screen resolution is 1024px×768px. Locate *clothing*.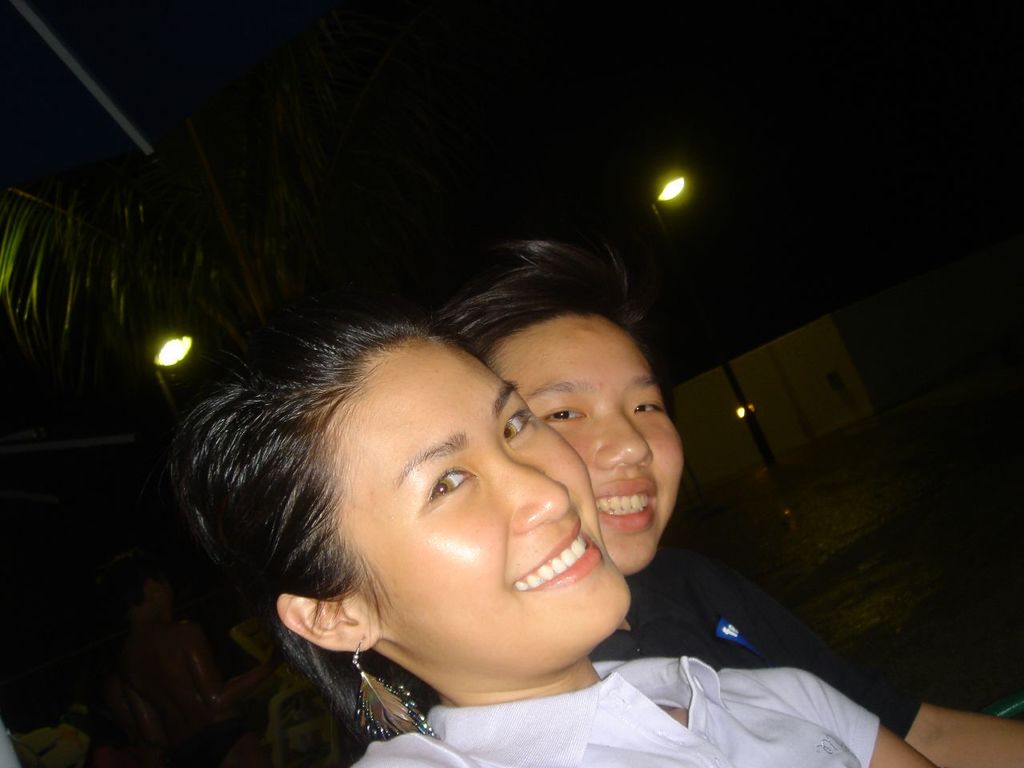
[351,651,884,767].
